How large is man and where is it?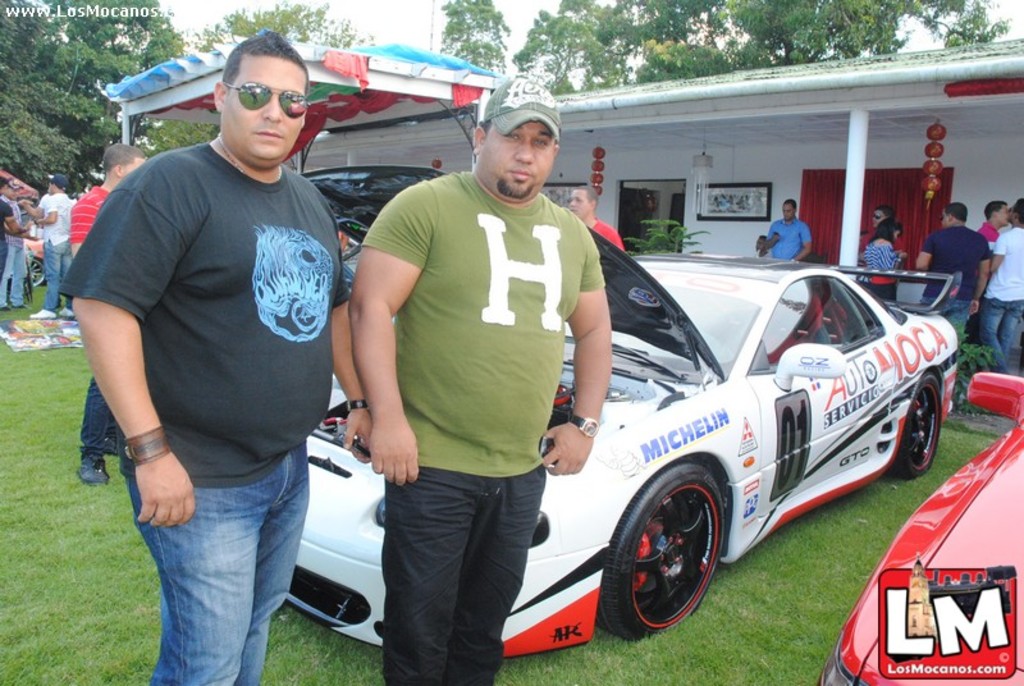
Bounding box: l=973, t=200, r=1010, b=257.
